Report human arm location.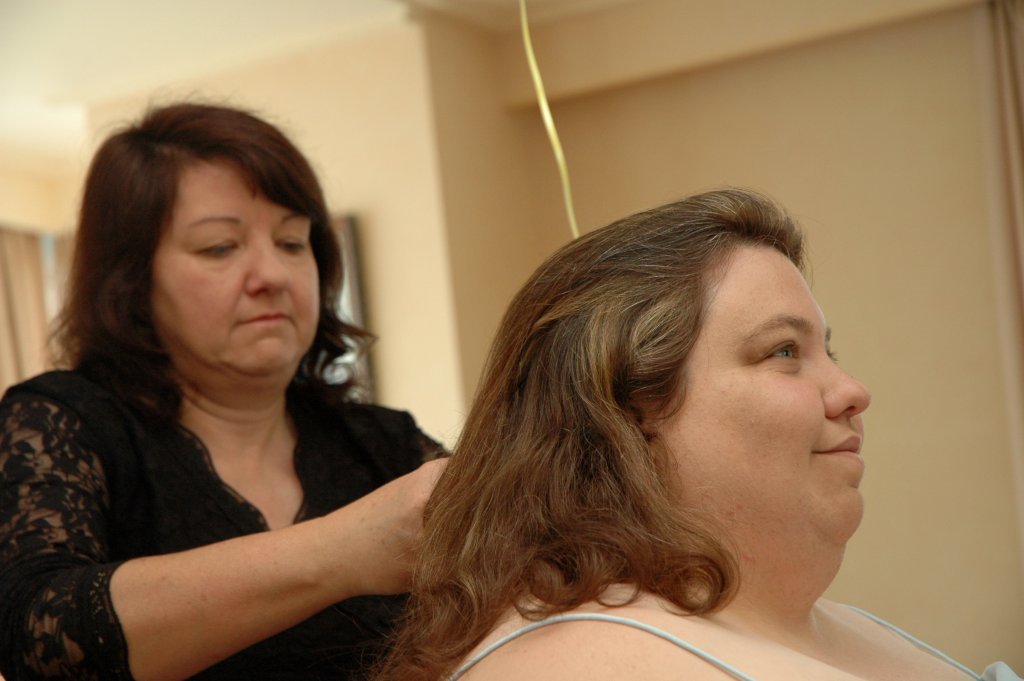
Report: detection(58, 404, 427, 668).
